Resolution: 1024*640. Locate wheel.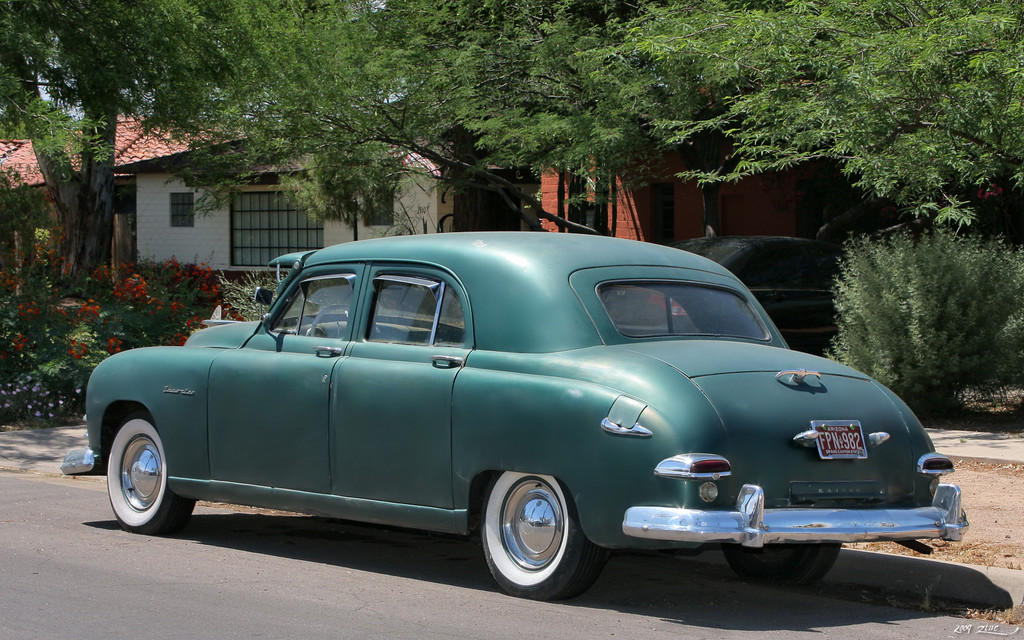
pyautogui.locateOnScreen(311, 303, 348, 337).
